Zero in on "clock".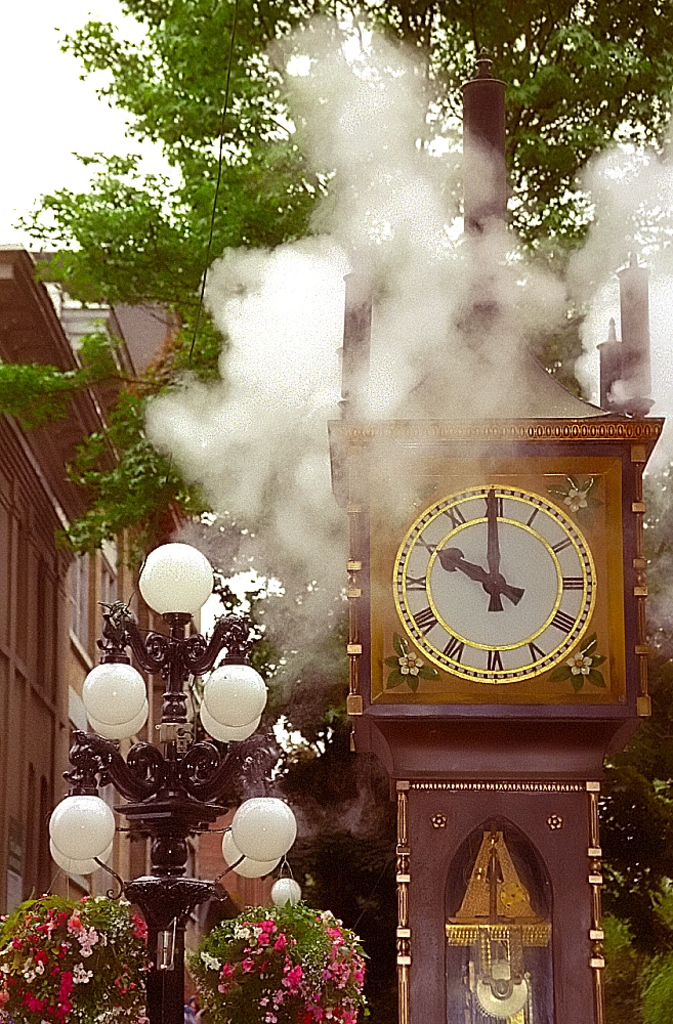
Zeroed in: [left=383, top=488, right=599, bottom=672].
